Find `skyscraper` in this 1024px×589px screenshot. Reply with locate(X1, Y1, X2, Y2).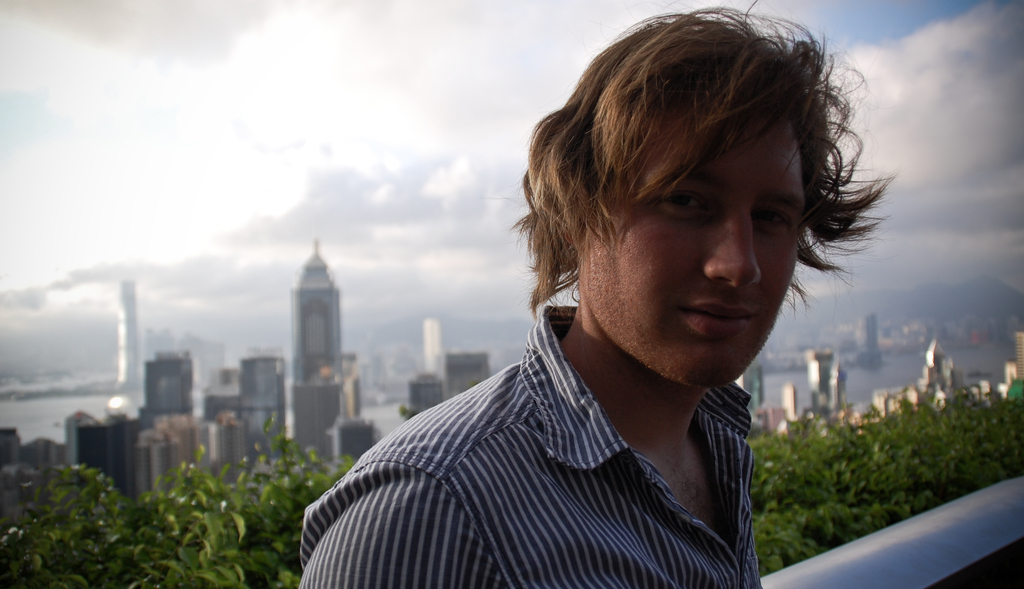
locate(113, 278, 141, 383).
